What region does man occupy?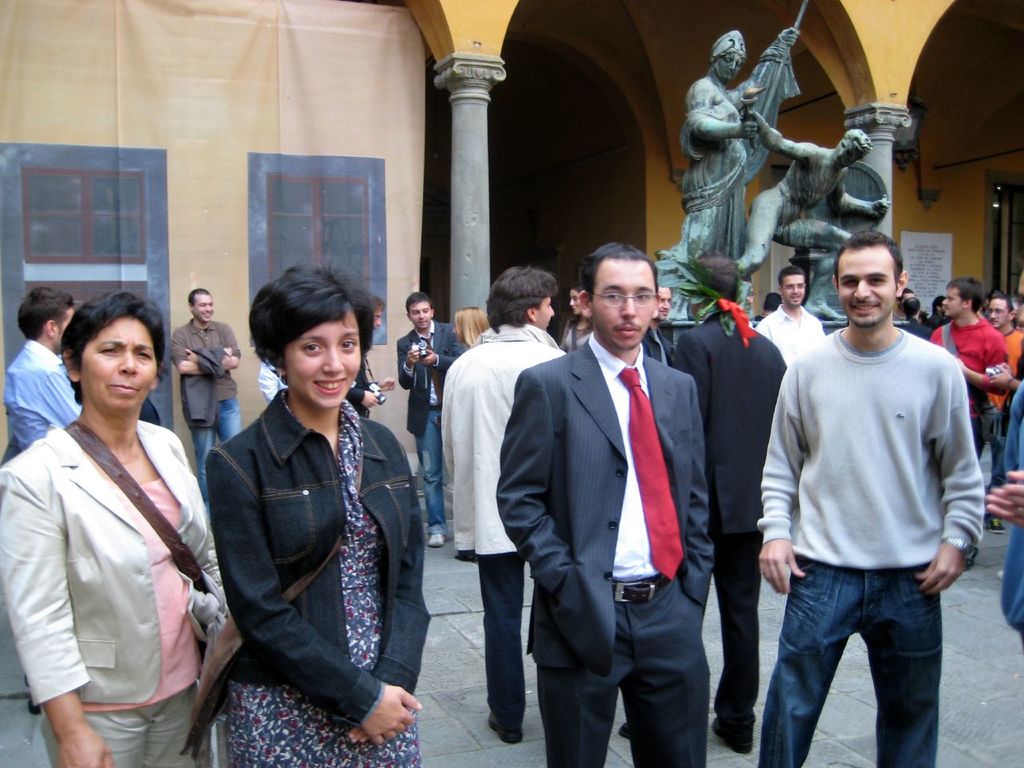
detection(927, 277, 1006, 461).
